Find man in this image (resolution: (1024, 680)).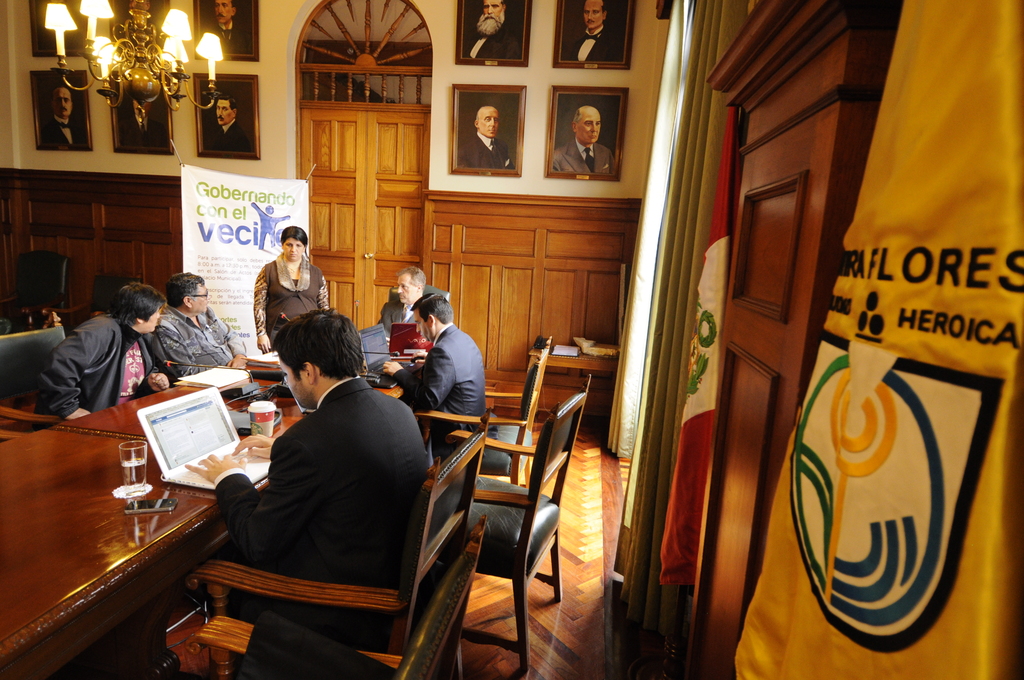
Rect(144, 271, 249, 371).
